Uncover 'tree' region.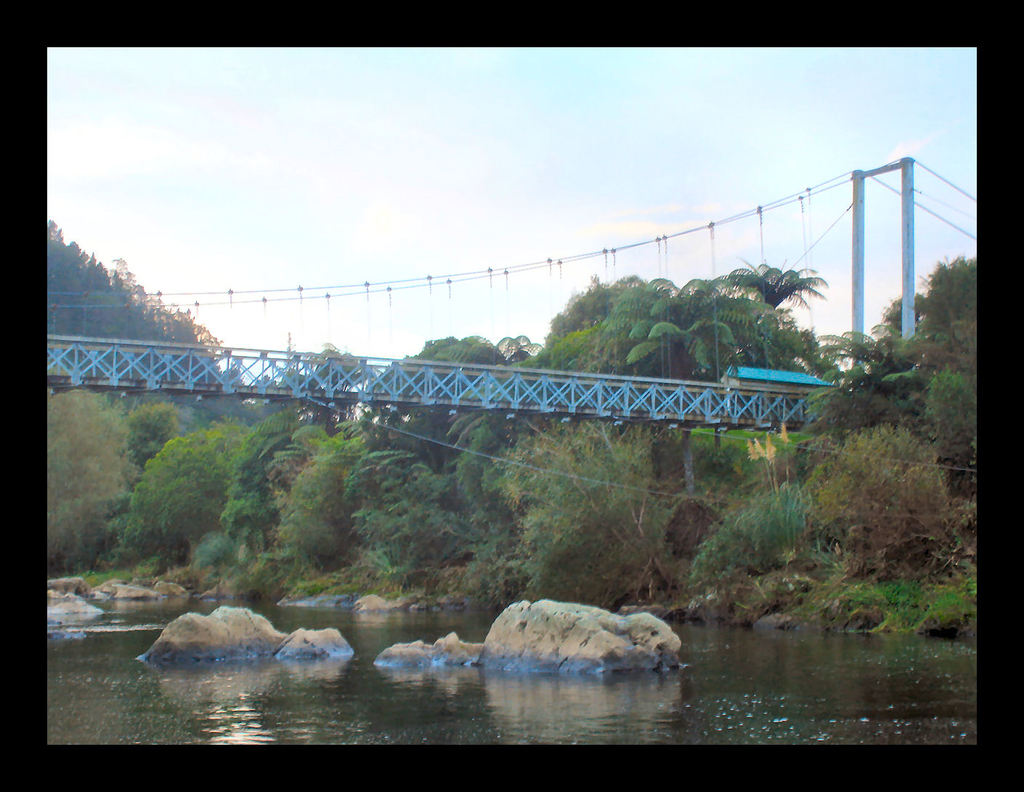
Uncovered: Rect(742, 302, 823, 369).
